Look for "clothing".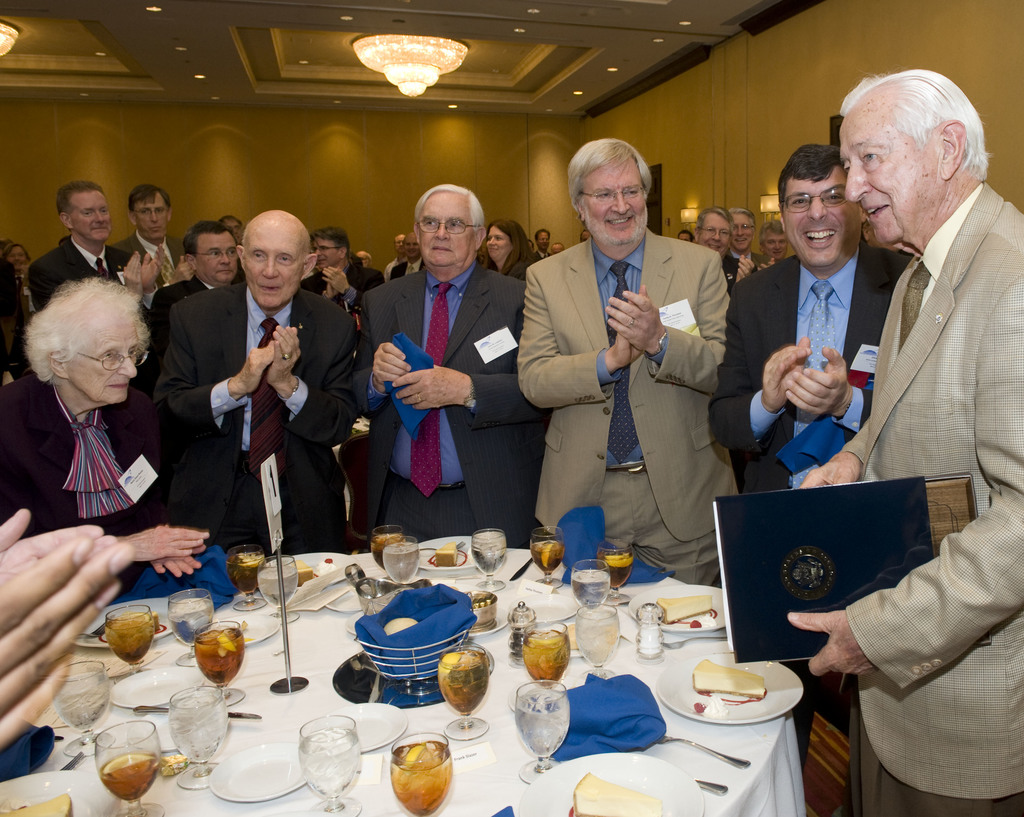
Found: 152 298 348 551.
